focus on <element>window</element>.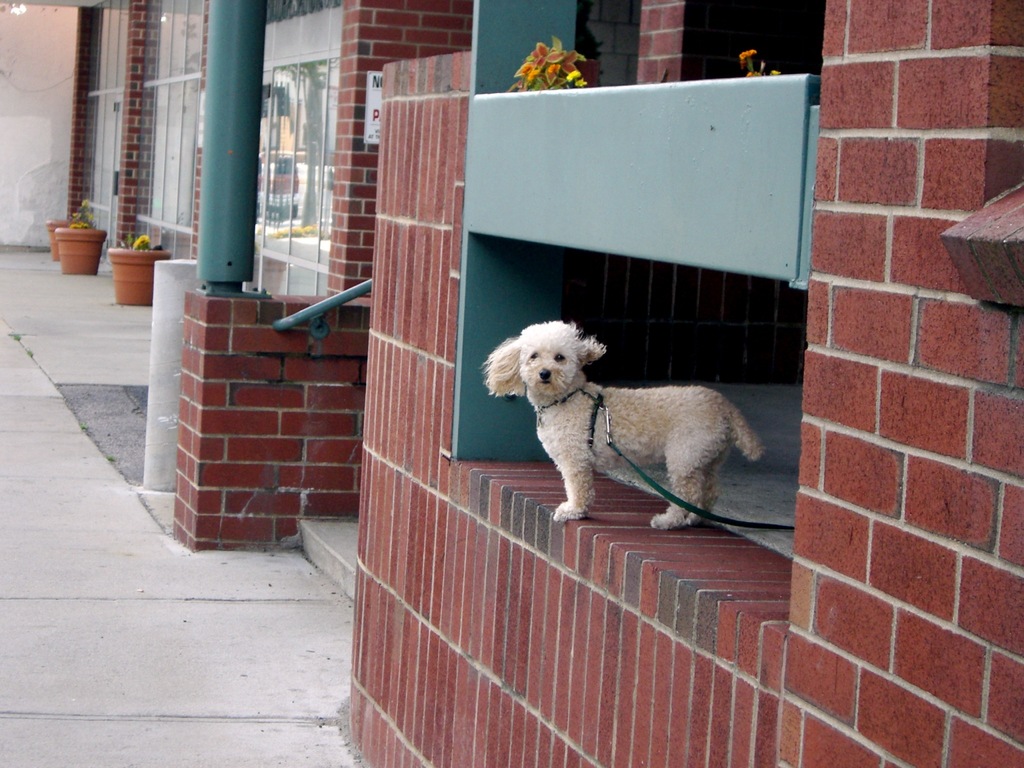
Focused at [469, 0, 639, 93].
